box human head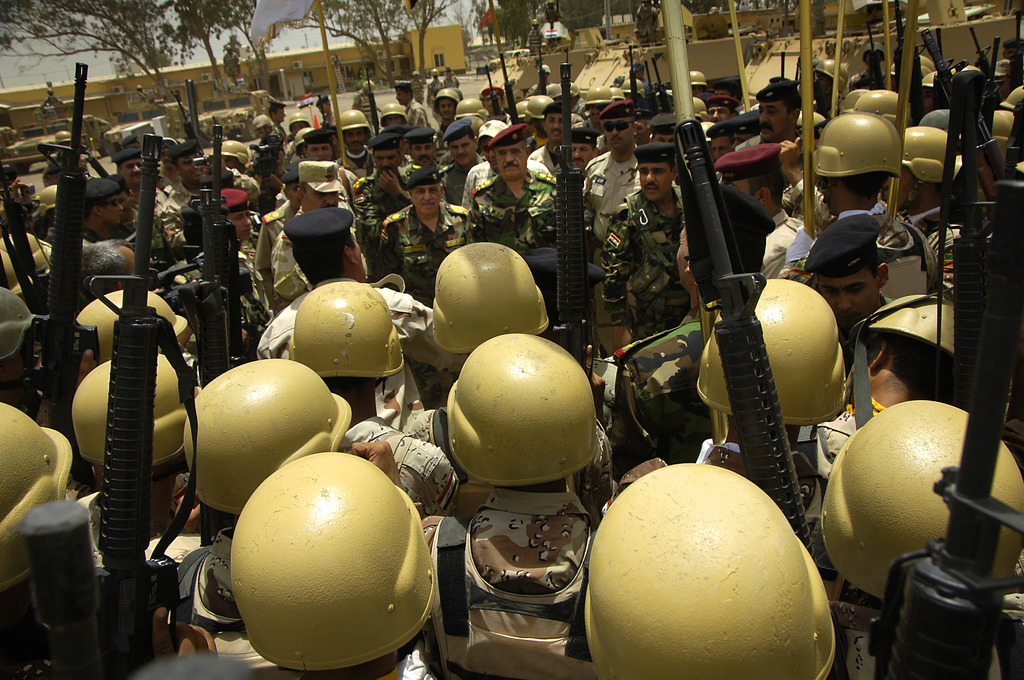
803, 219, 893, 327
